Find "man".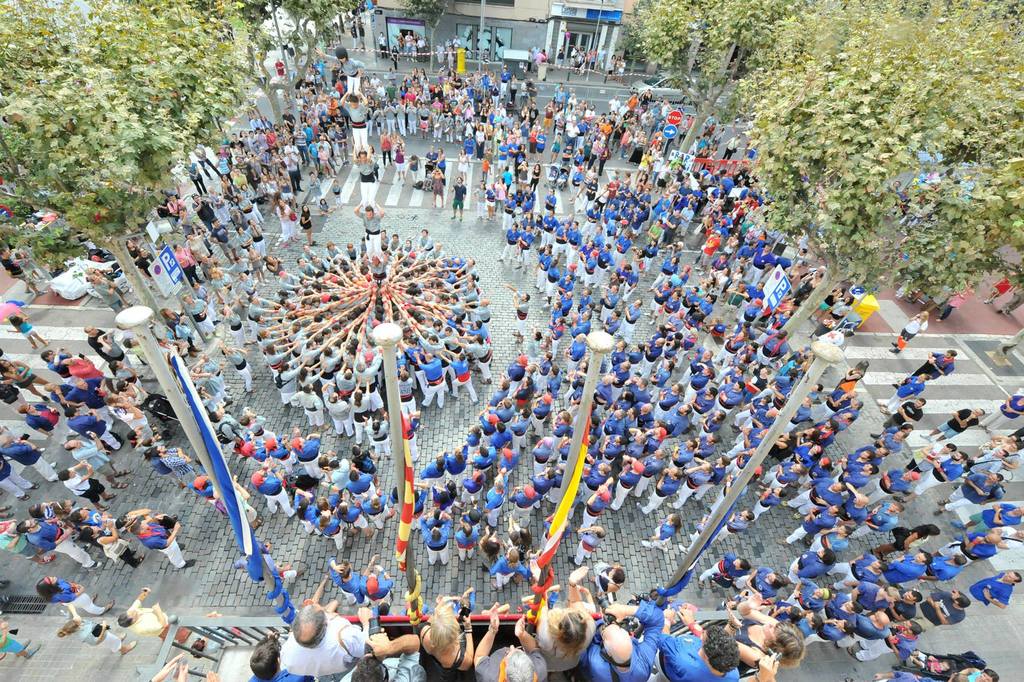
658,596,742,681.
